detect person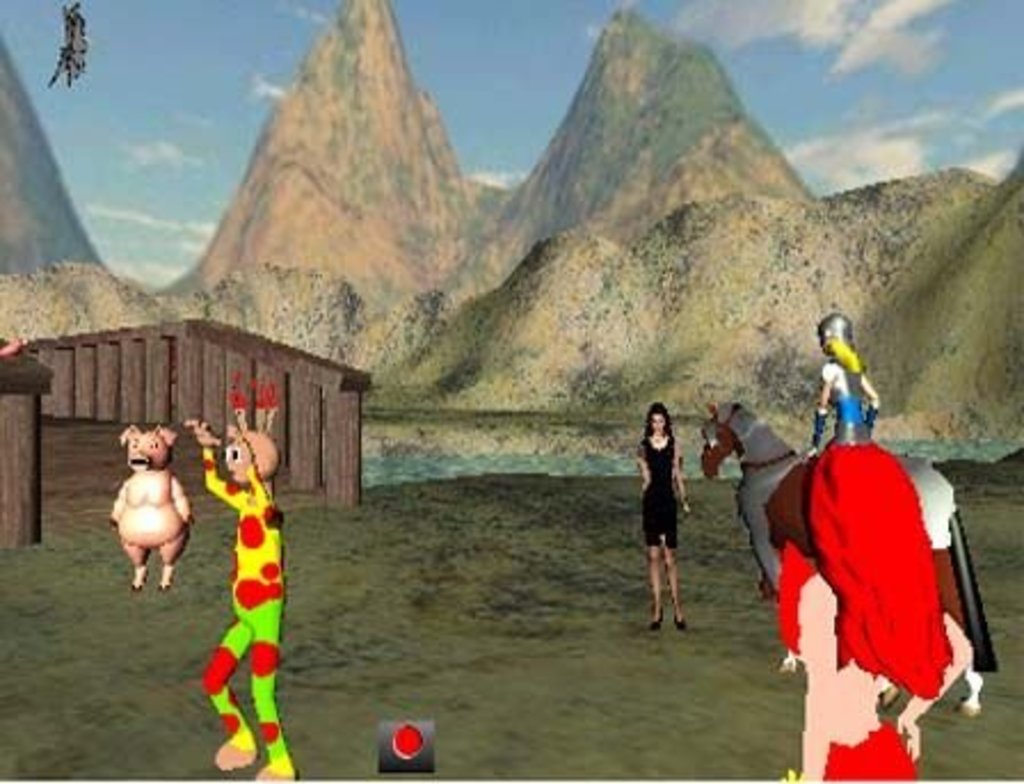
pyautogui.locateOnScreen(183, 393, 299, 782)
